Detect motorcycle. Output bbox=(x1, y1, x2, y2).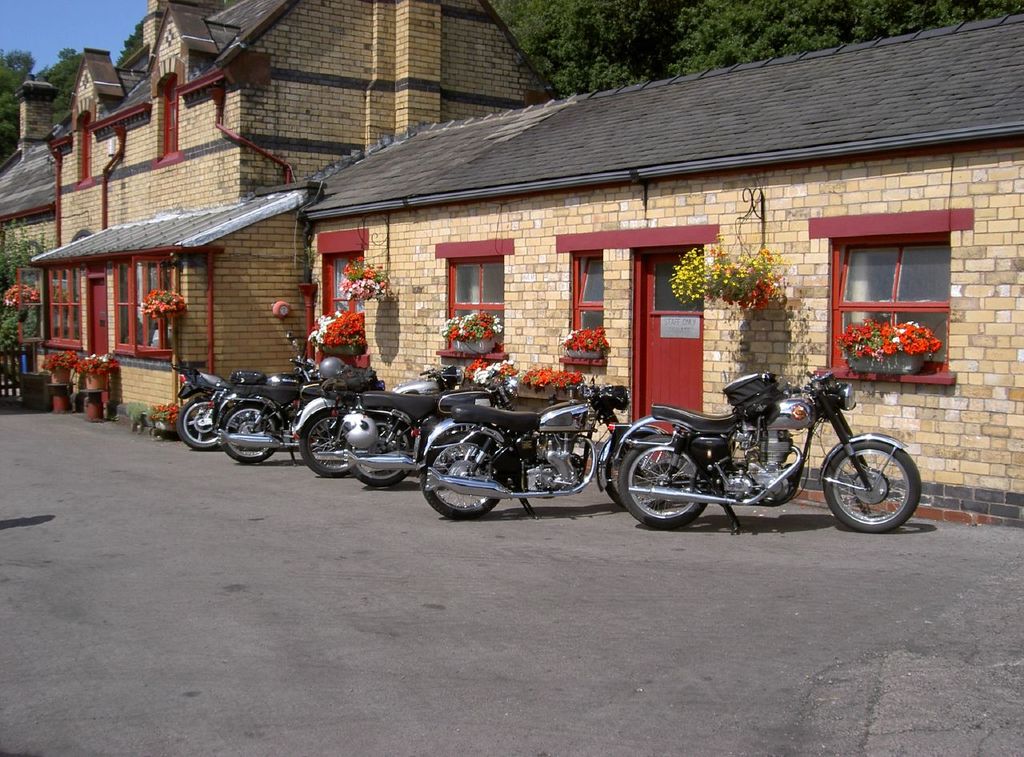
bbox=(620, 370, 905, 535).
